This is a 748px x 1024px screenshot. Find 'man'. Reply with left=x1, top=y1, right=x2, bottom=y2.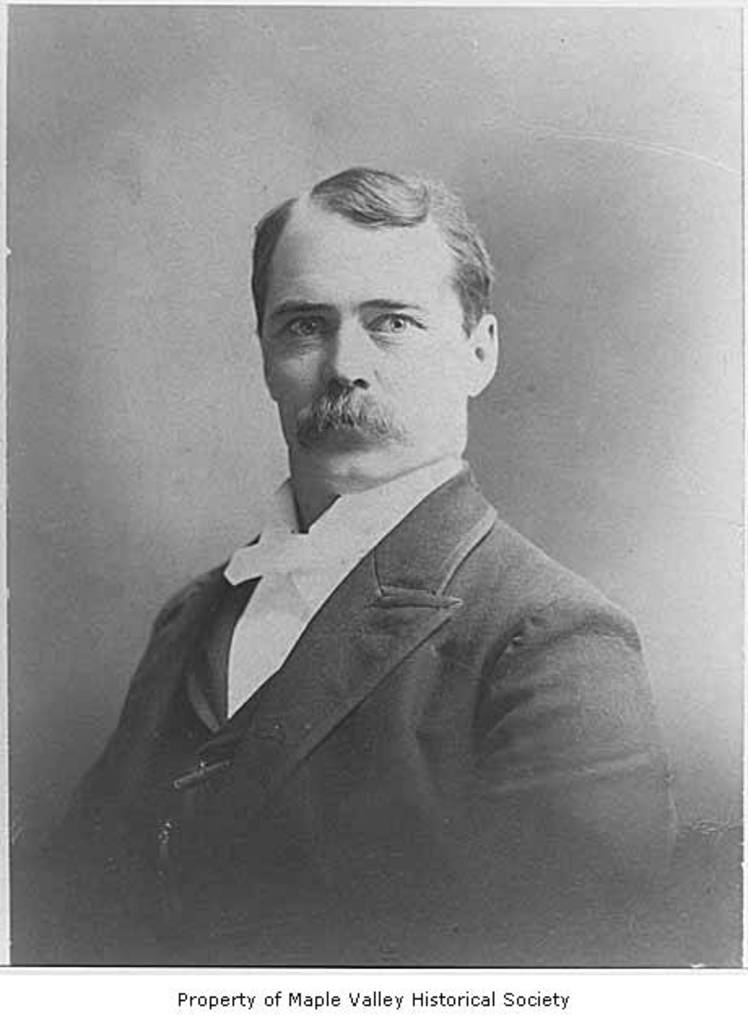
left=46, top=166, right=668, bottom=931.
